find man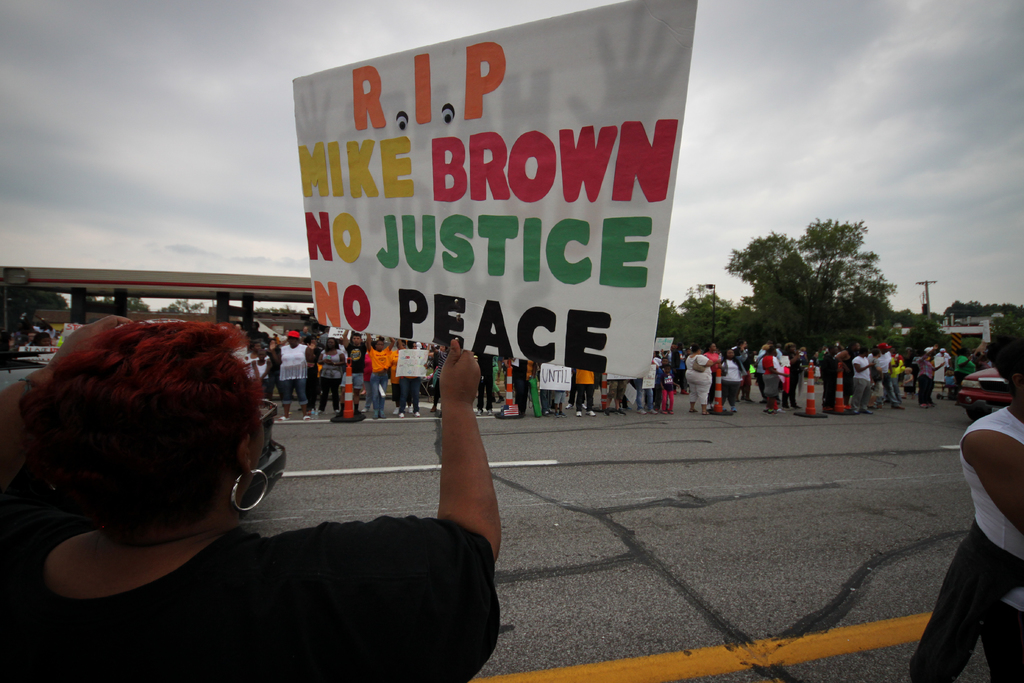
[x1=337, y1=325, x2=367, y2=416]
